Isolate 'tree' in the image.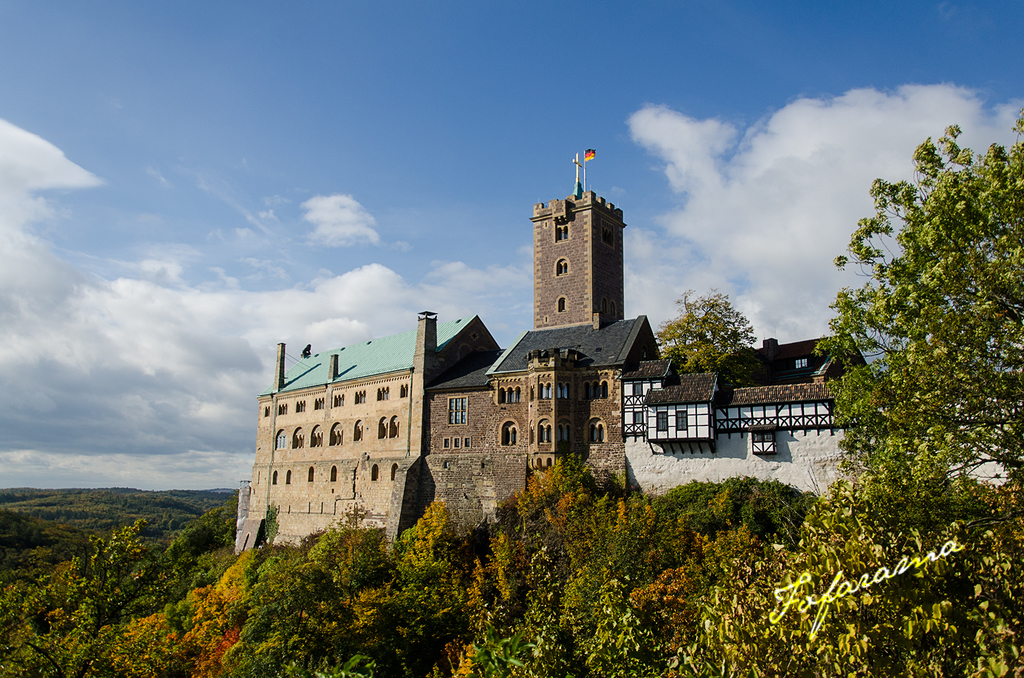
Isolated region: left=56, top=520, right=150, bottom=620.
